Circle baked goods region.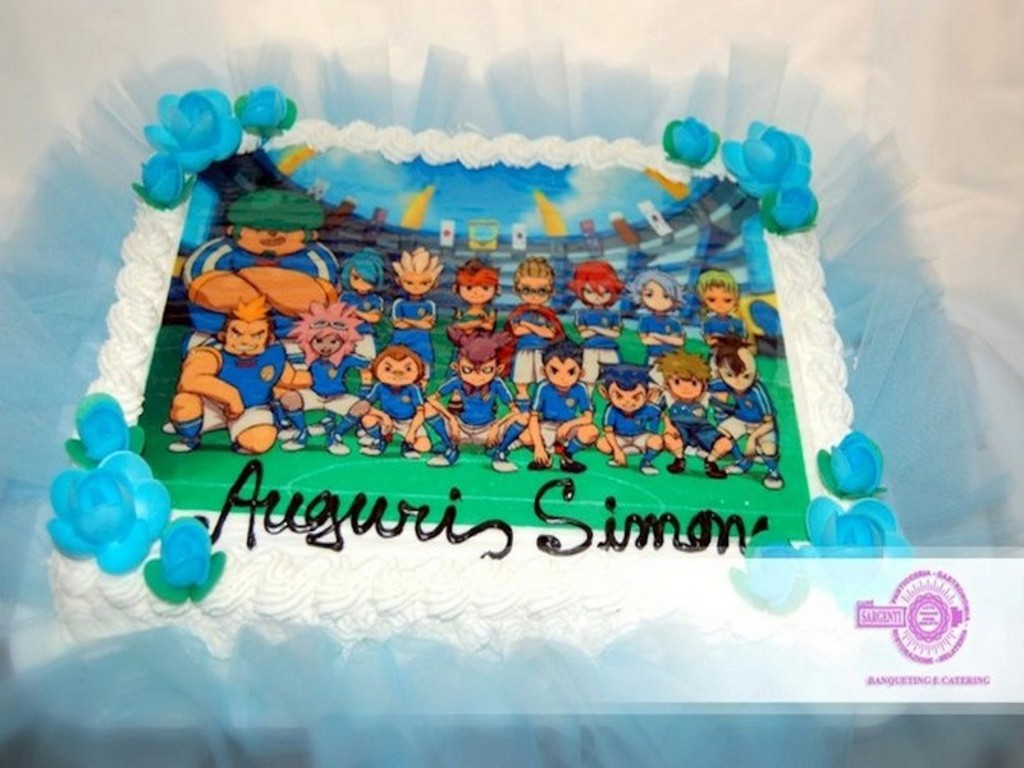
Region: 100/65/902/603.
